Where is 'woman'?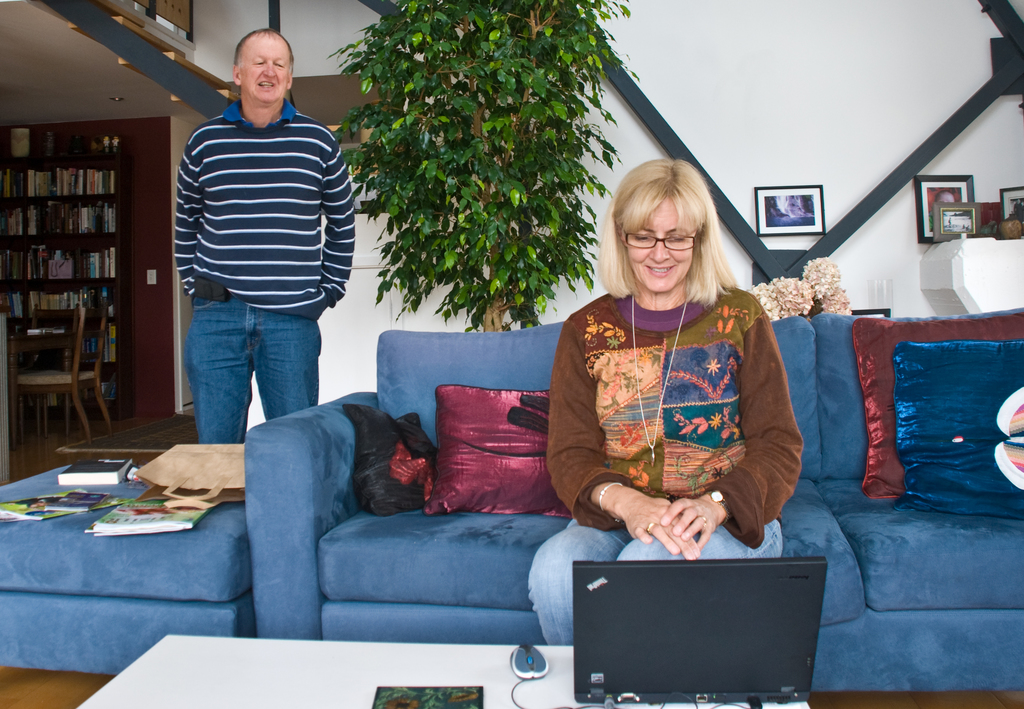
(left=543, top=152, right=806, bottom=600).
